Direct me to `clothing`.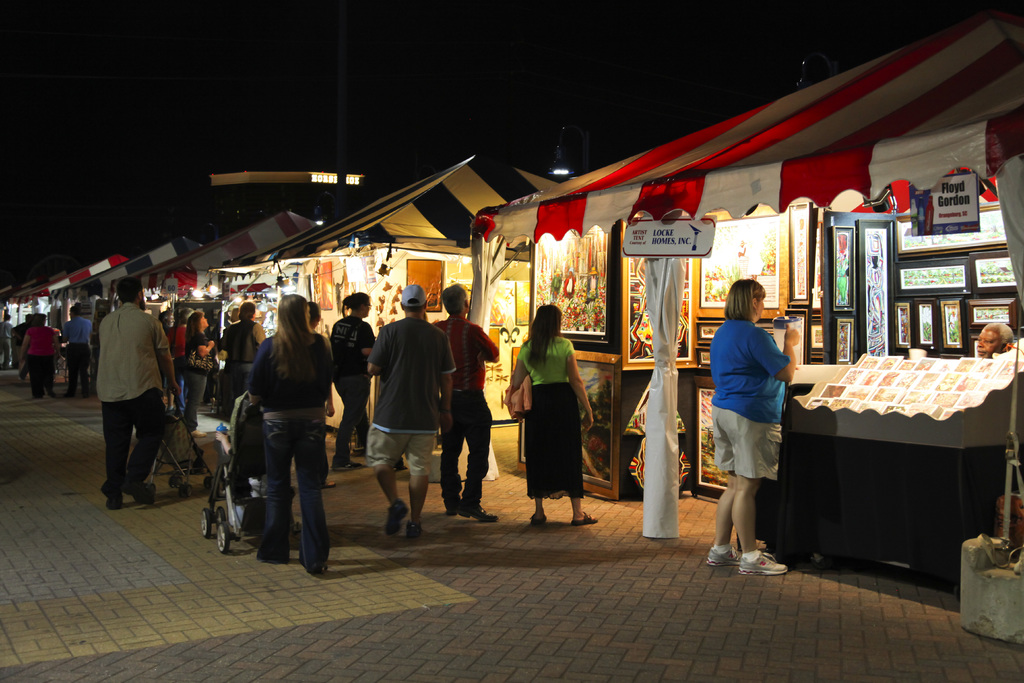
Direction: locate(24, 321, 54, 401).
